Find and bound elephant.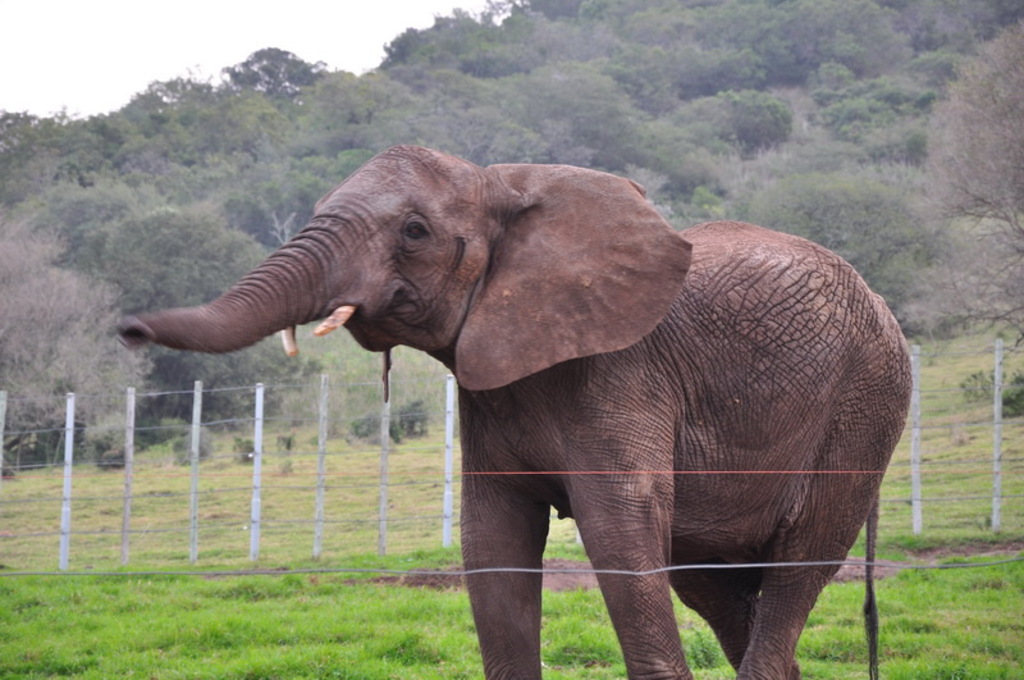
Bound: Rect(134, 154, 933, 672).
